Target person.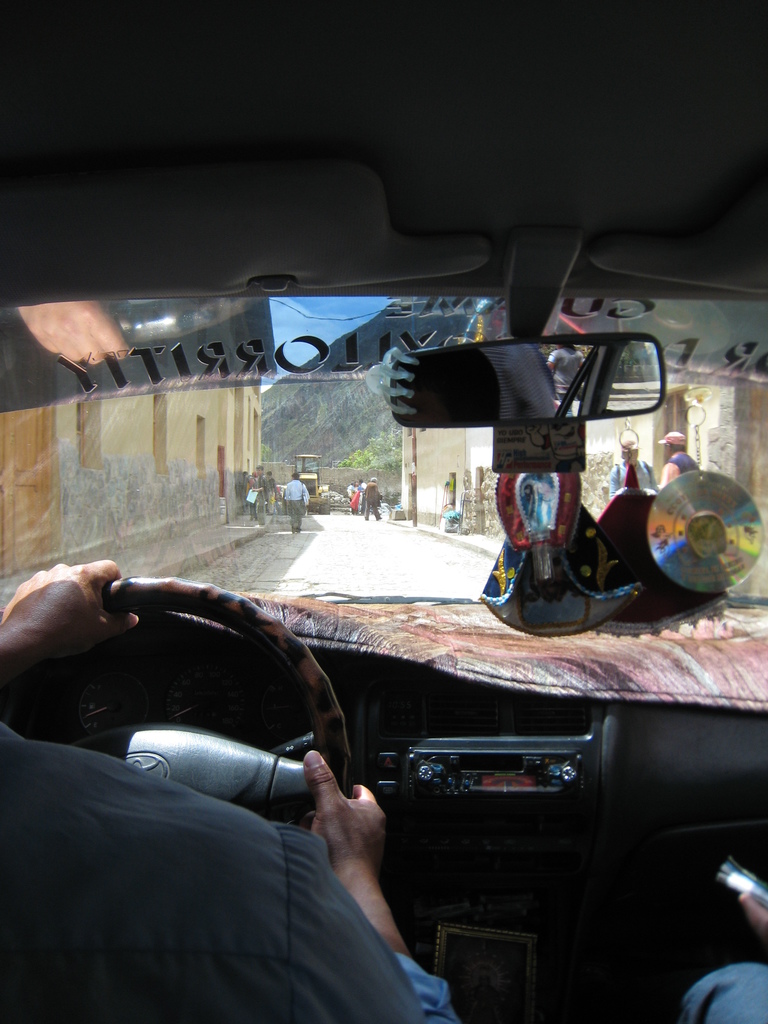
Target region: {"x1": 659, "y1": 433, "x2": 696, "y2": 483}.
